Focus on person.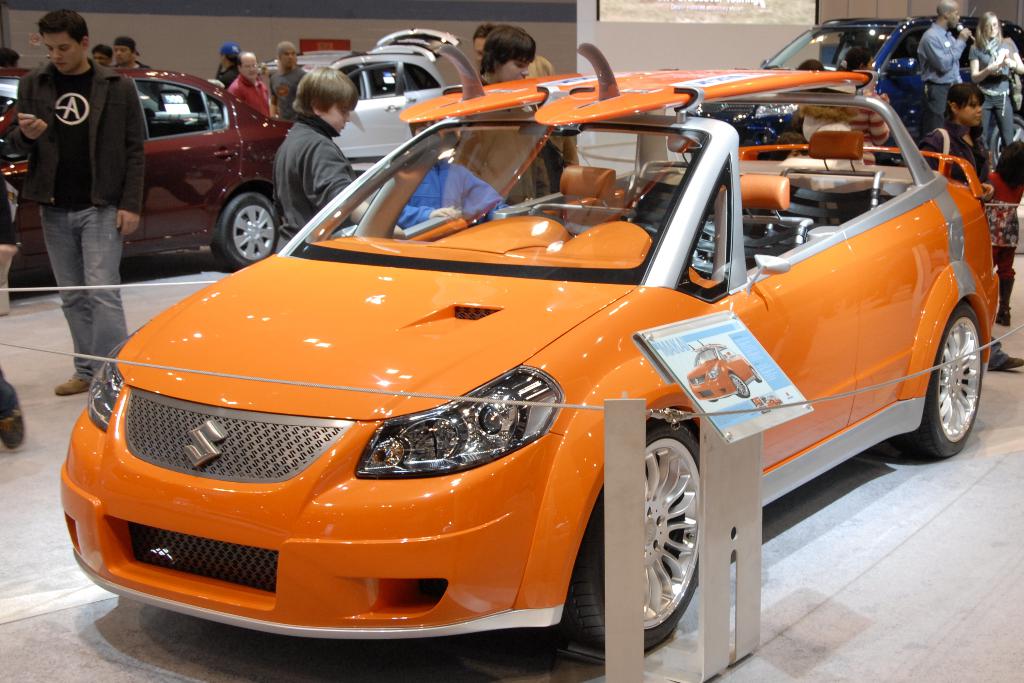
Focused at (209,41,244,84).
